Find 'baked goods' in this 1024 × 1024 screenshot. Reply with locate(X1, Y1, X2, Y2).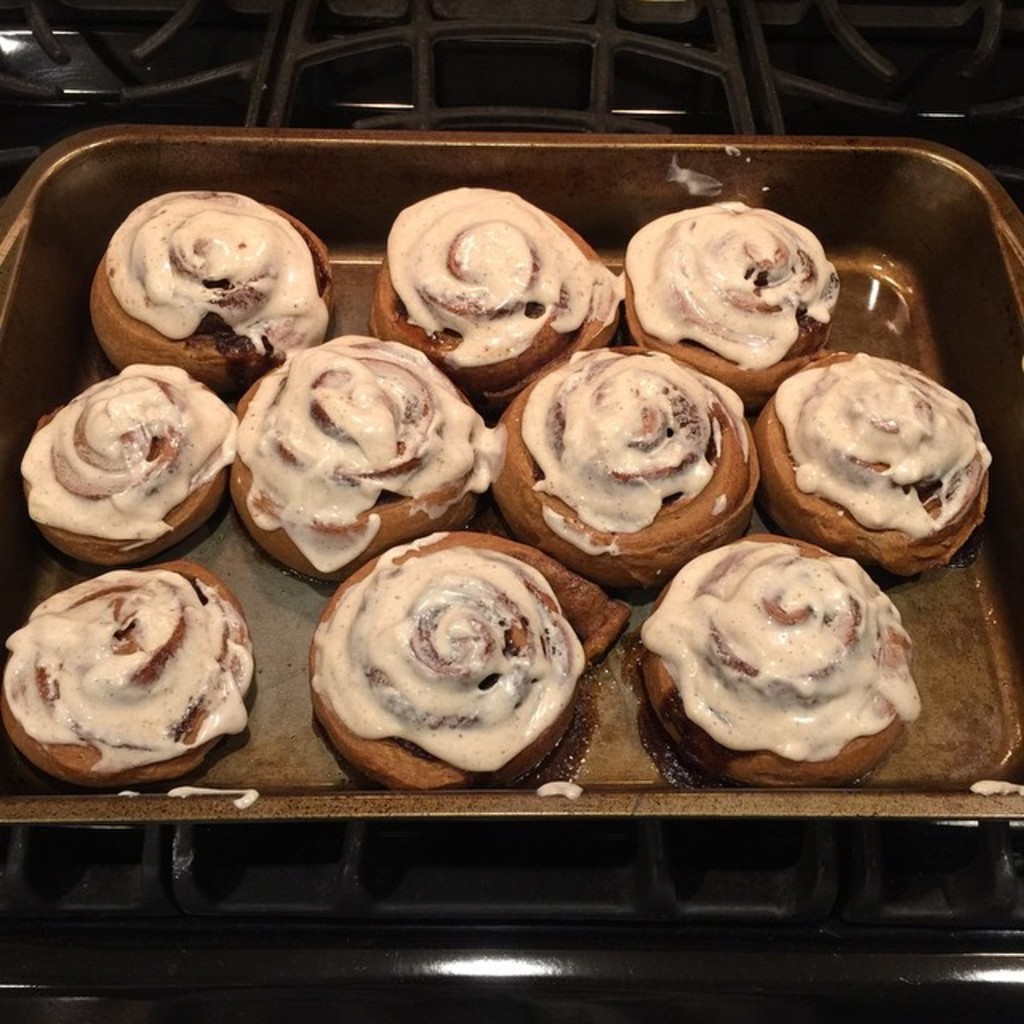
locate(309, 528, 630, 792).
